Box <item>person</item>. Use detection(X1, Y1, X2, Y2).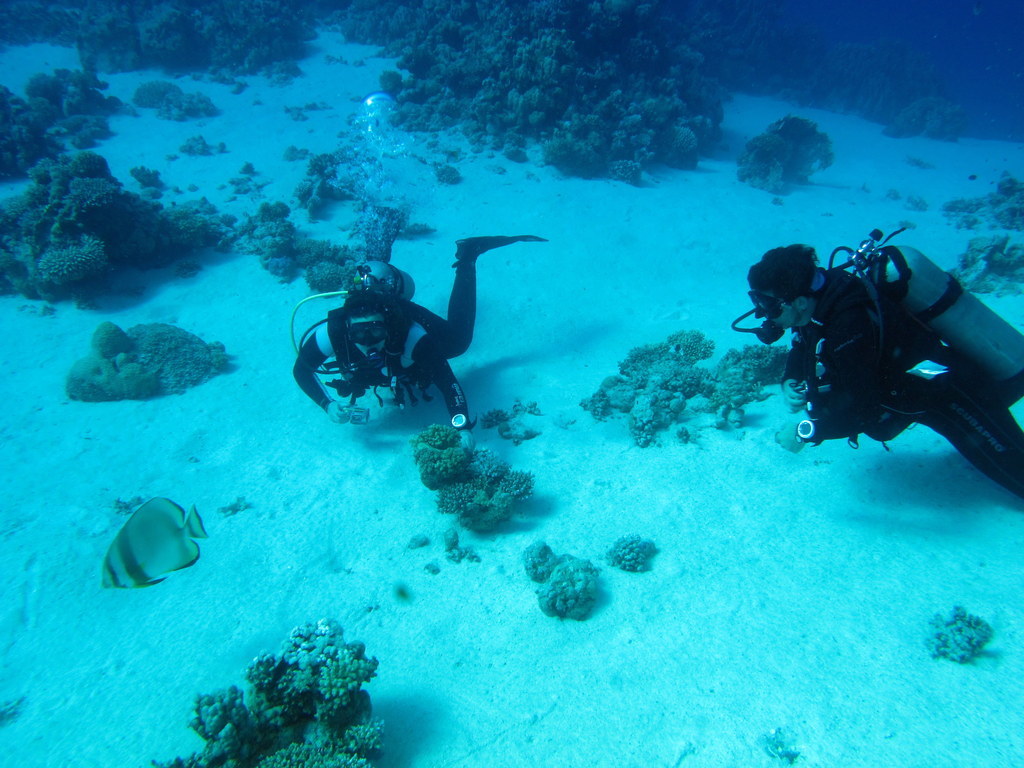
detection(742, 243, 1023, 505).
